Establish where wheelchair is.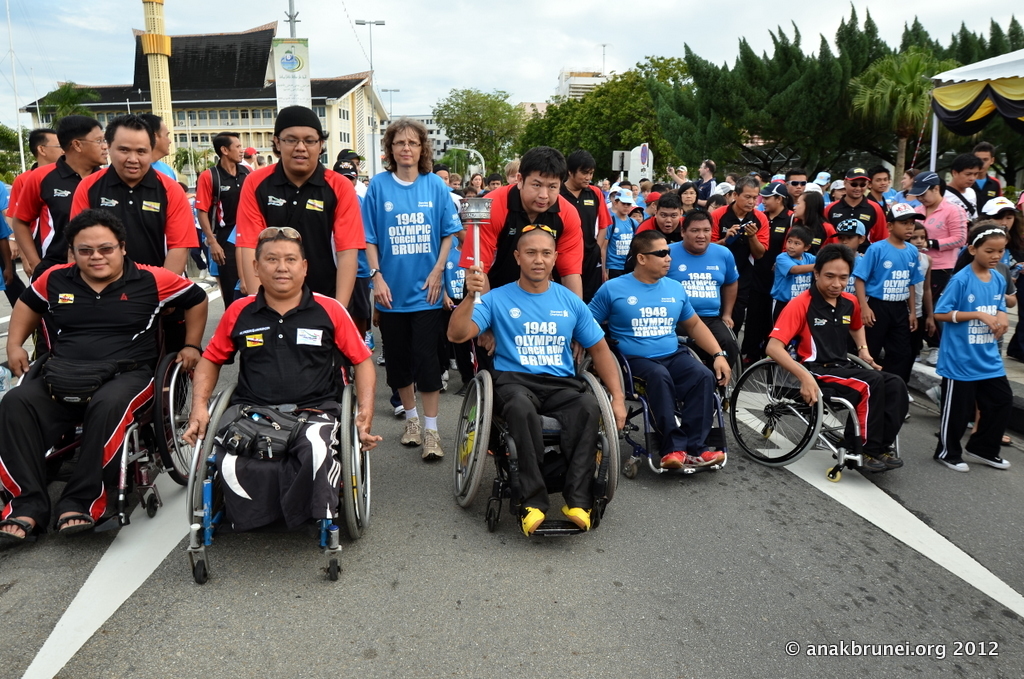
Established at select_region(677, 314, 747, 410).
